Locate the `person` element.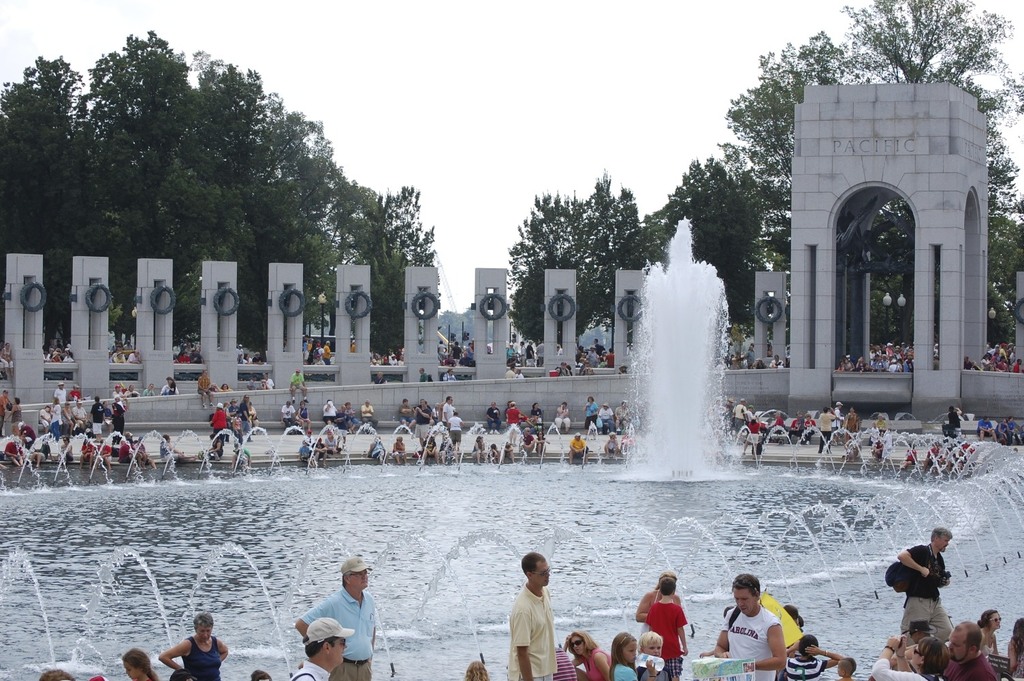
Element bbox: bbox=(342, 398, 361, 424).
